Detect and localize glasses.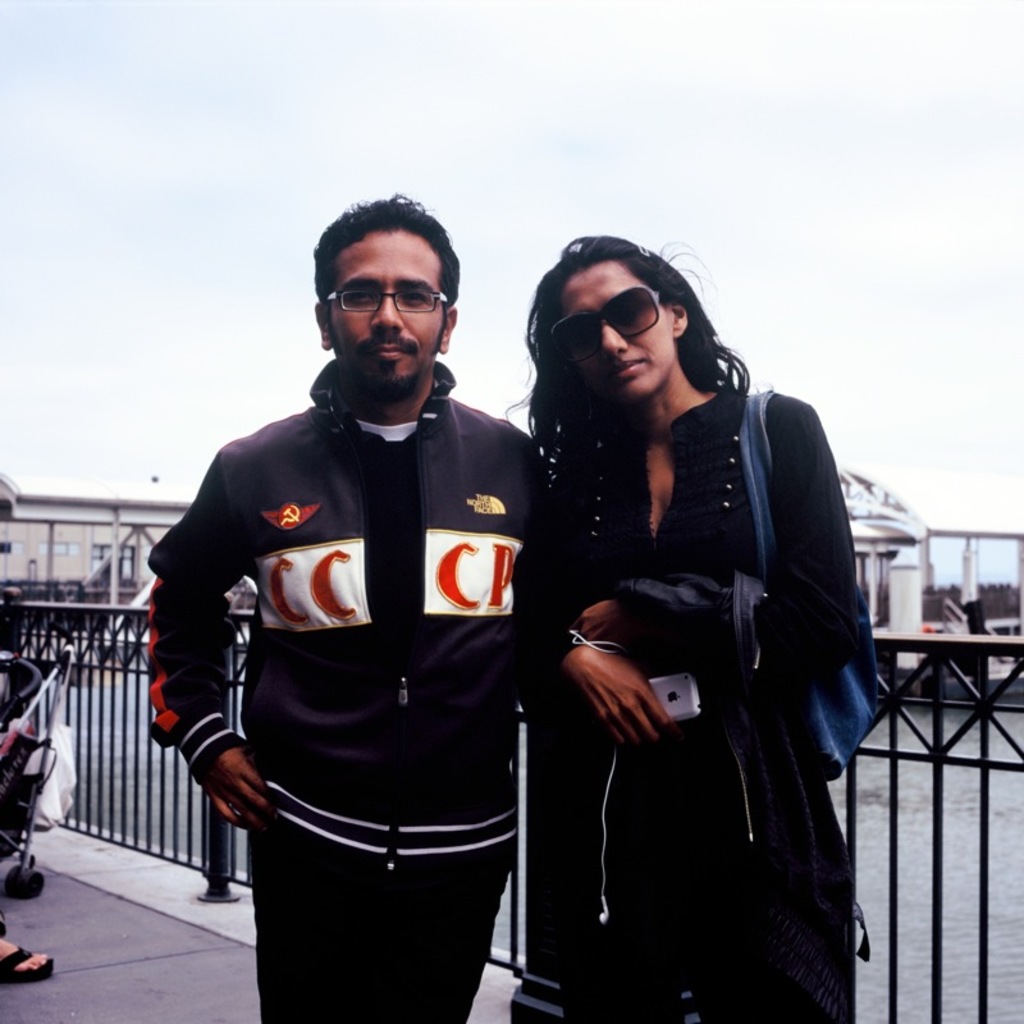
Localized at select_region(316, 282, 454, 319).
